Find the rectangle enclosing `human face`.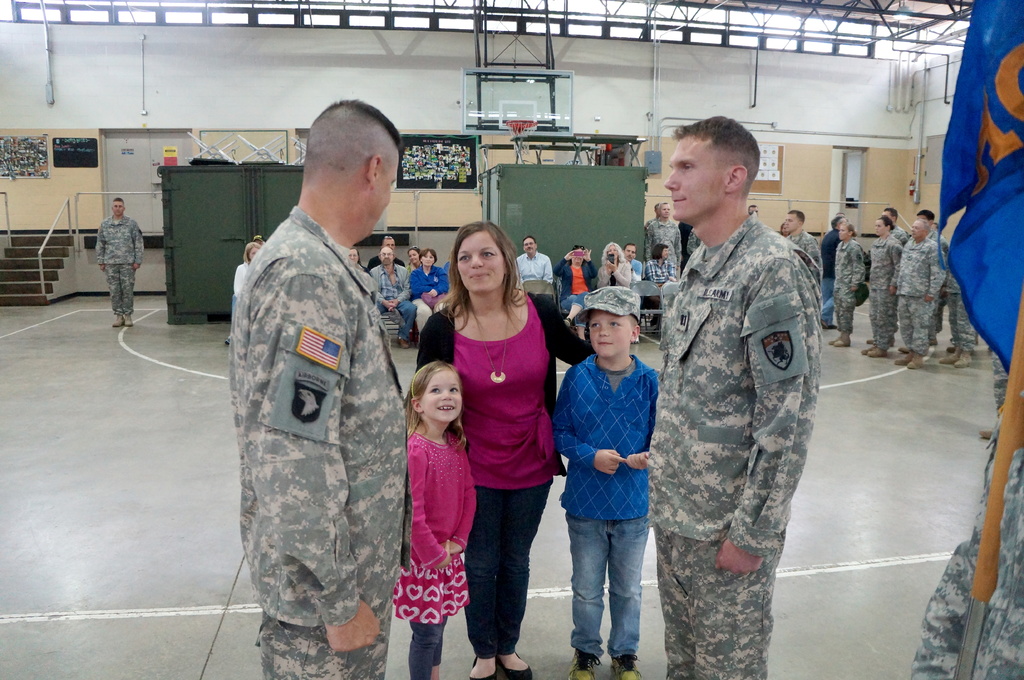
select_region(657, 202, 671, 219).
